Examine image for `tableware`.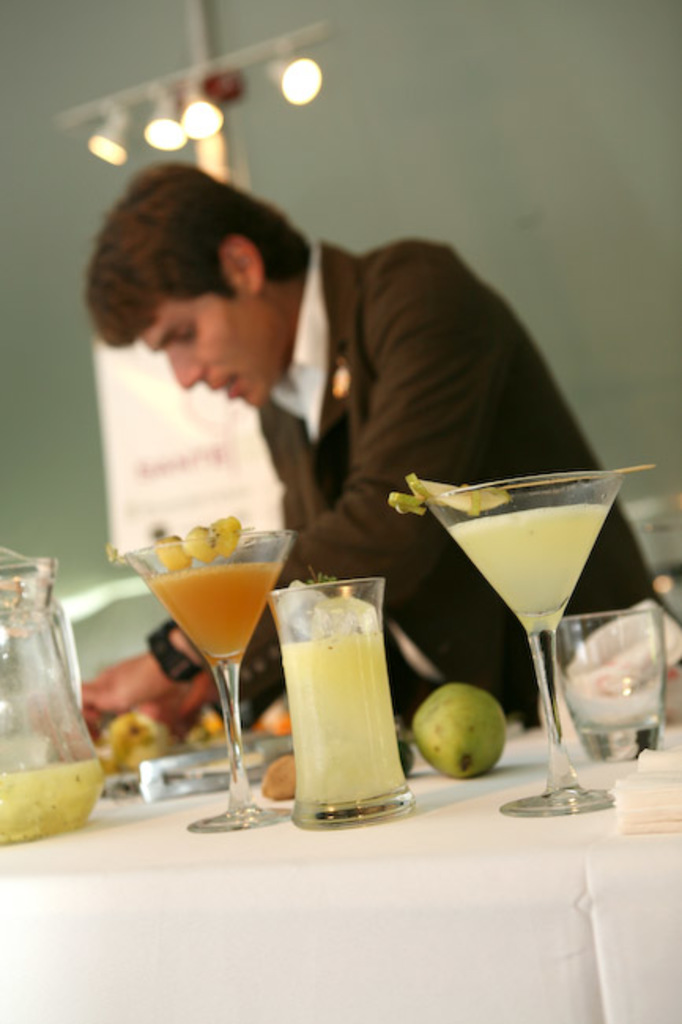
Examination result: (x1=263, y1=577, x2=417, y2=826).
